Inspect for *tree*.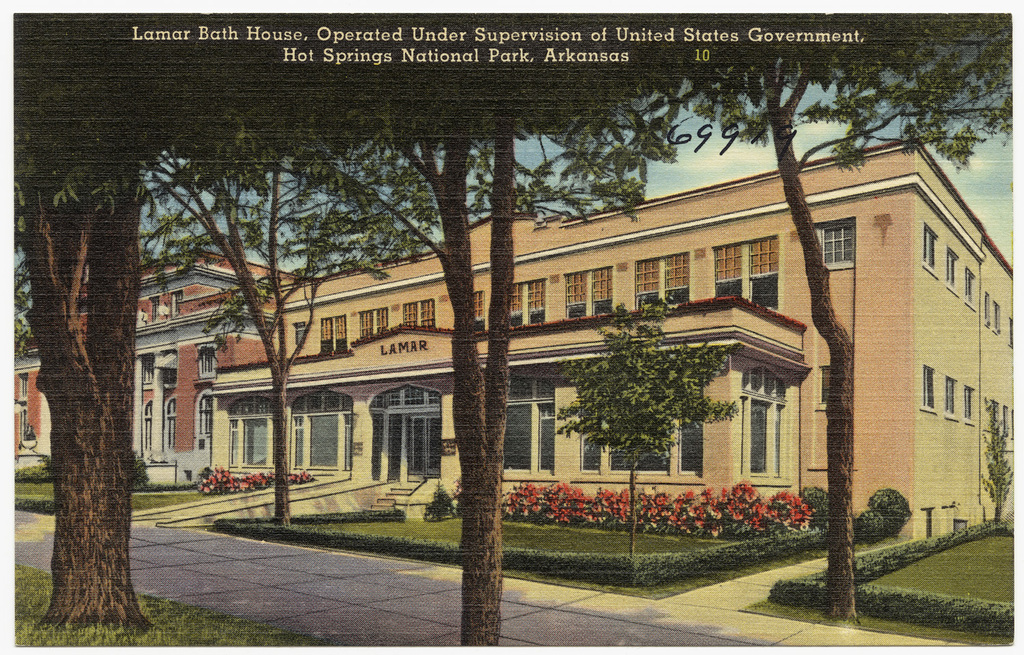
Inspection: detection(575, 315, 730, 486).
